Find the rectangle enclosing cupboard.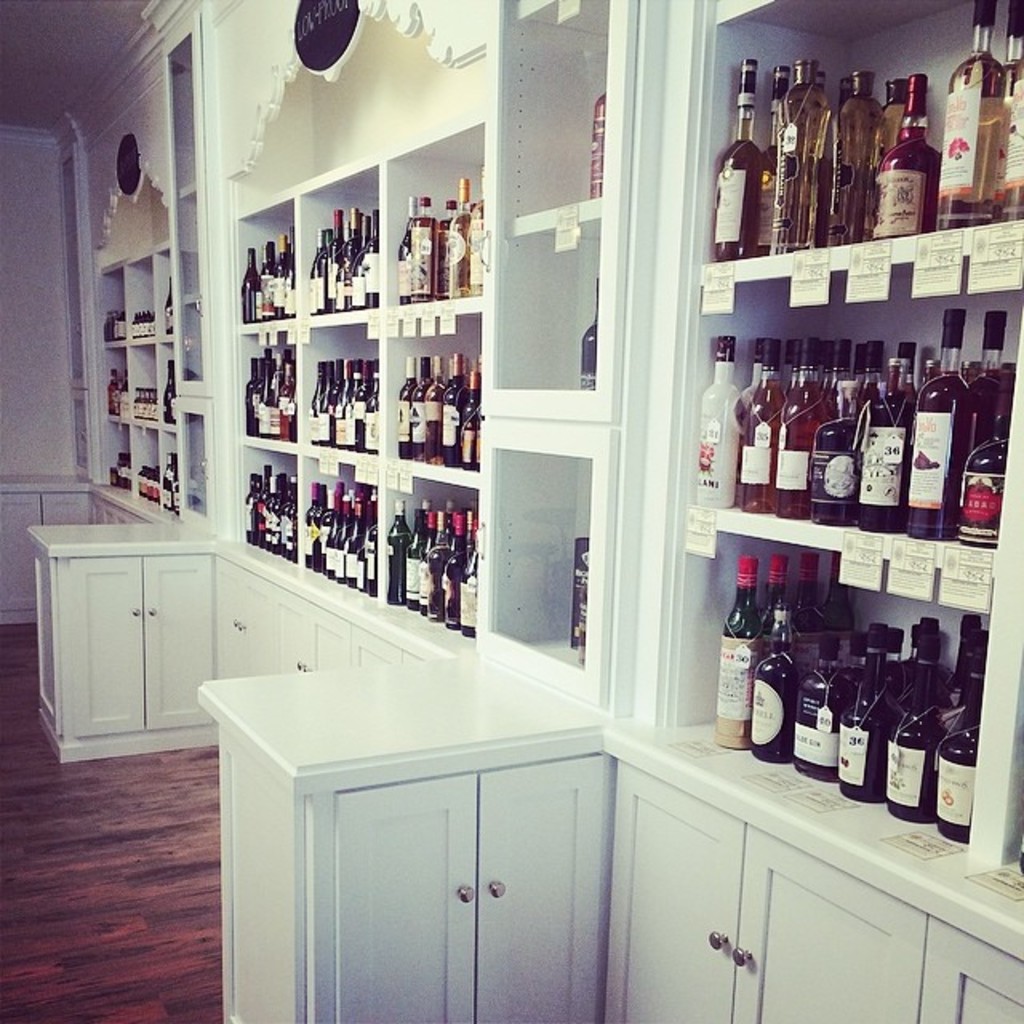
<box>21,552,435,770</box>.
